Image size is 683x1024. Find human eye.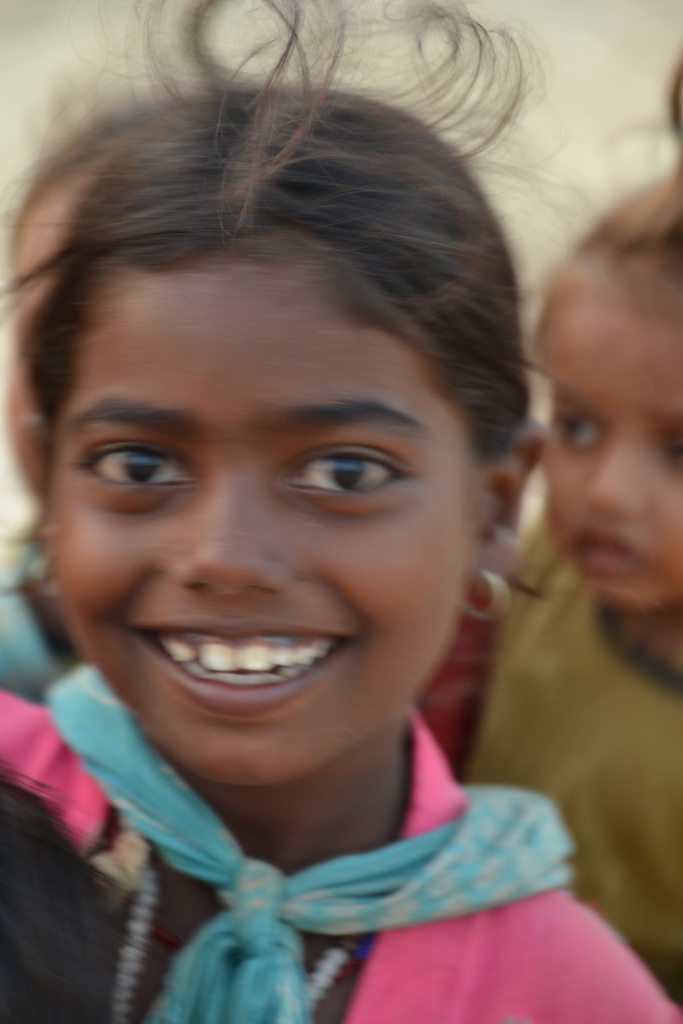
(276, 438, 418, 513).
